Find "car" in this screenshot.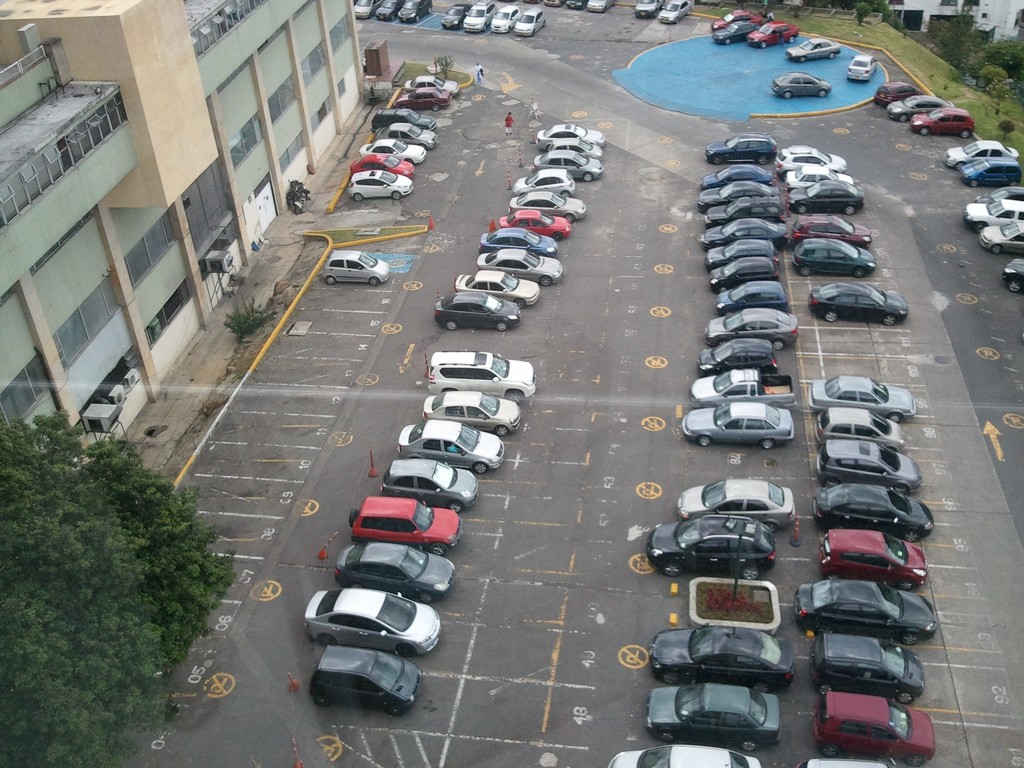
The bounding box for "car" is x1=946, y1=137, x2=1023, y2=167.
